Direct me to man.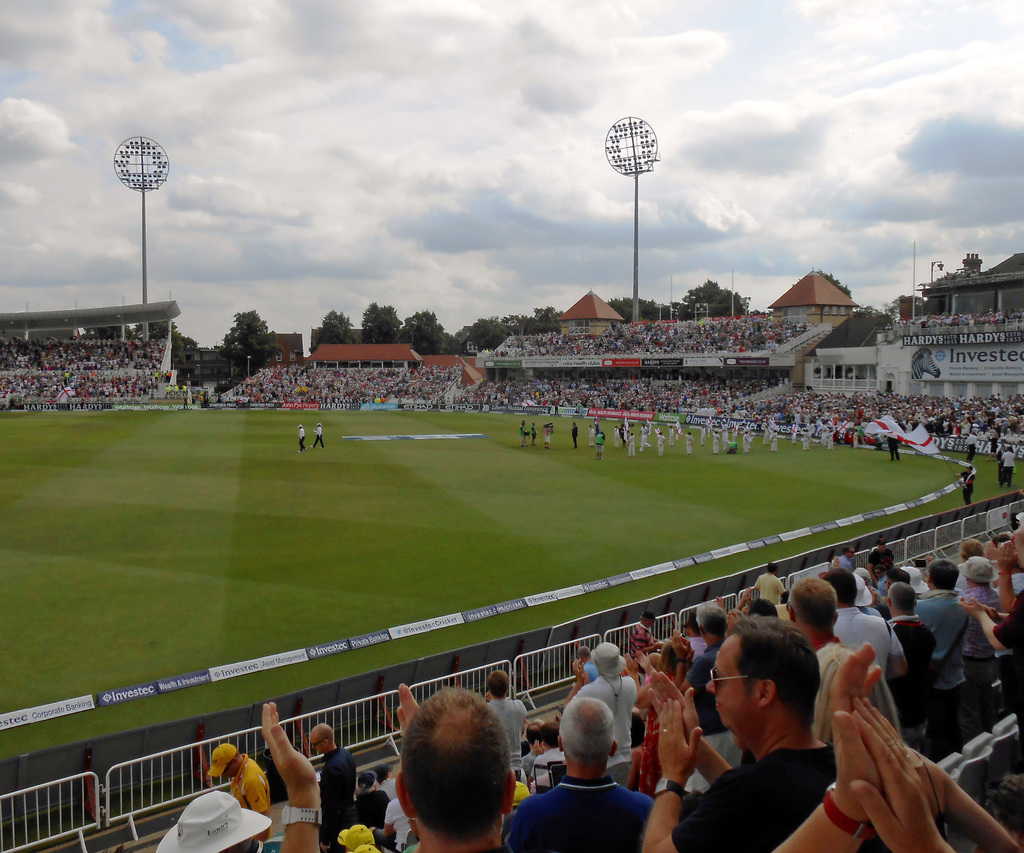
Direction: x1=820, y1=567, x2=911, y2=682.
